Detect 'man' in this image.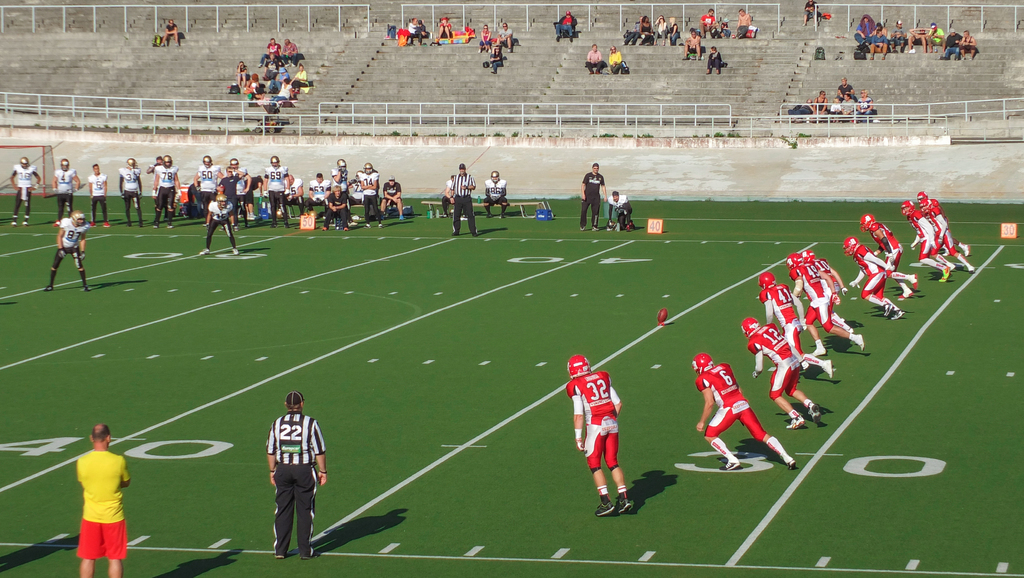
Detection: Rect(567, 353, 633, 515).
